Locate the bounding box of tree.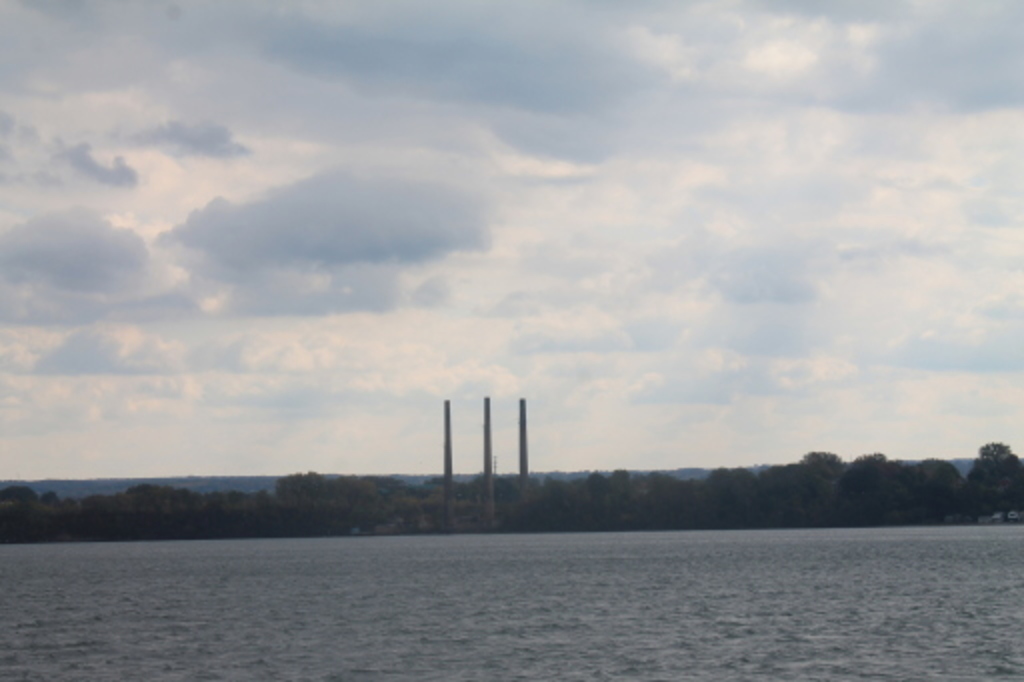
Bounding box: box=[898, 446, 974, 520].
